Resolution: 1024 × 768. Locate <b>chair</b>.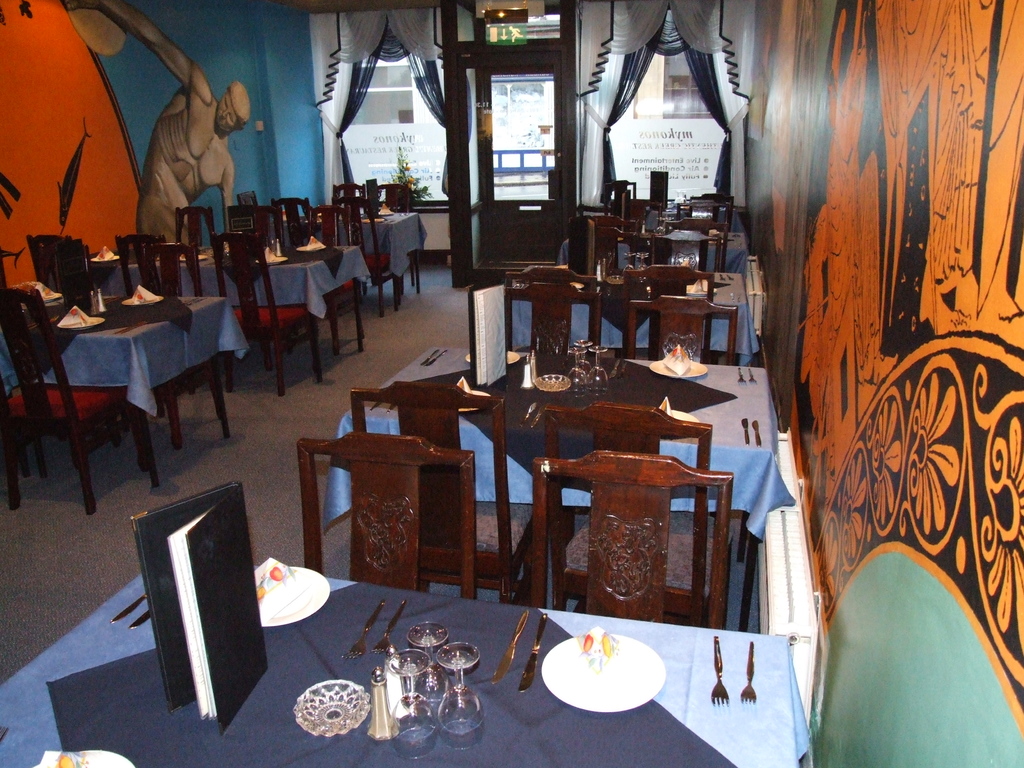
358:388:548:607.
